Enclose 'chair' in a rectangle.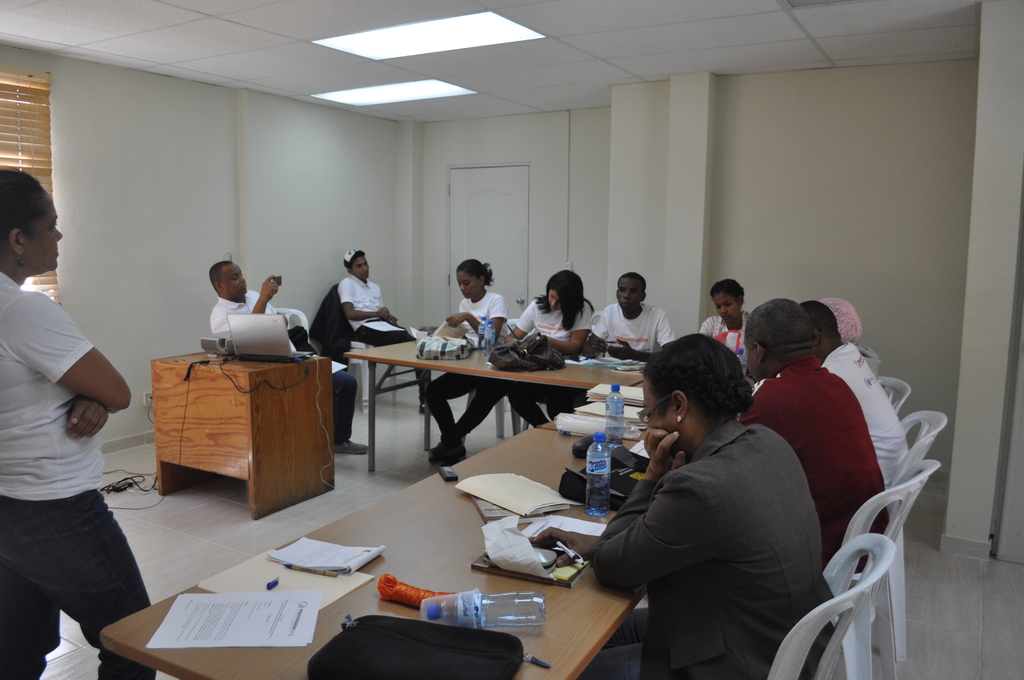
locate(874, 376, 911, 417).
